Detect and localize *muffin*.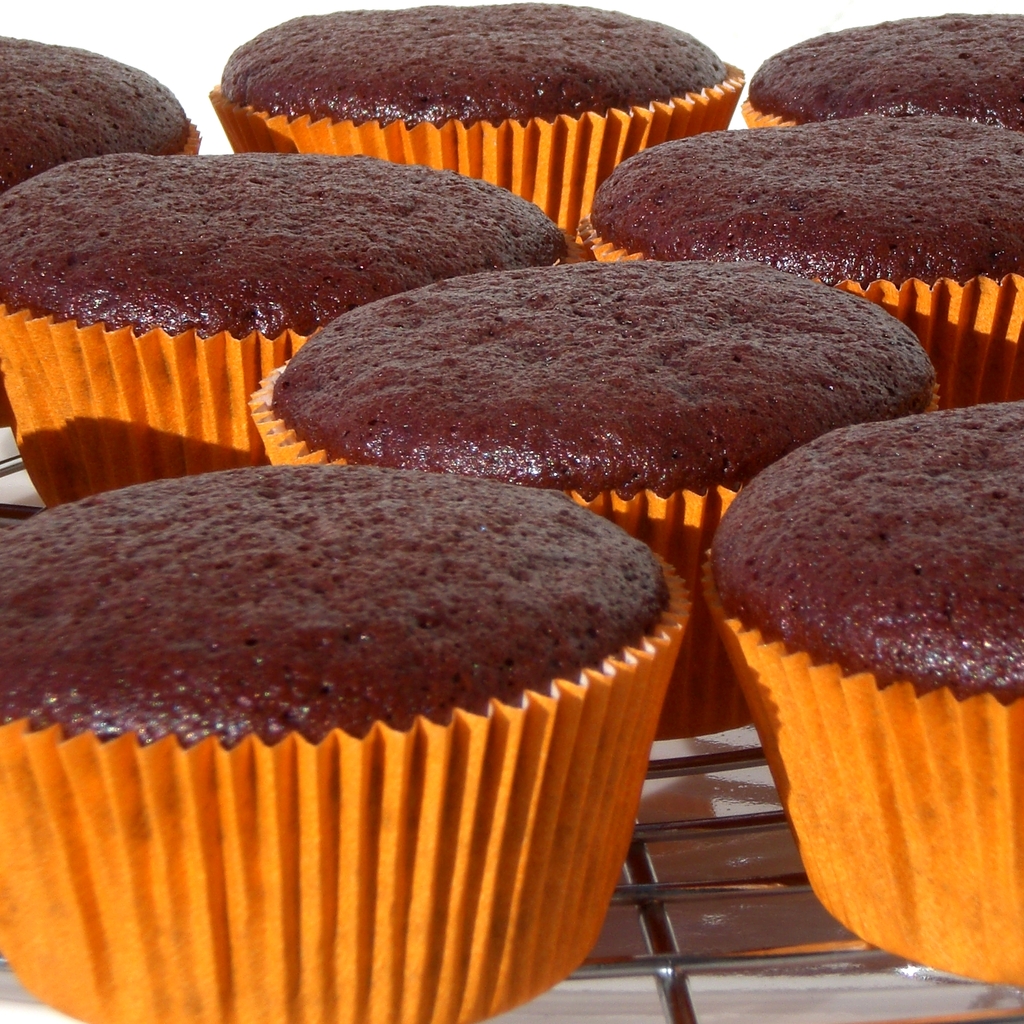
Localized at region(0, 27, 209, 422).
